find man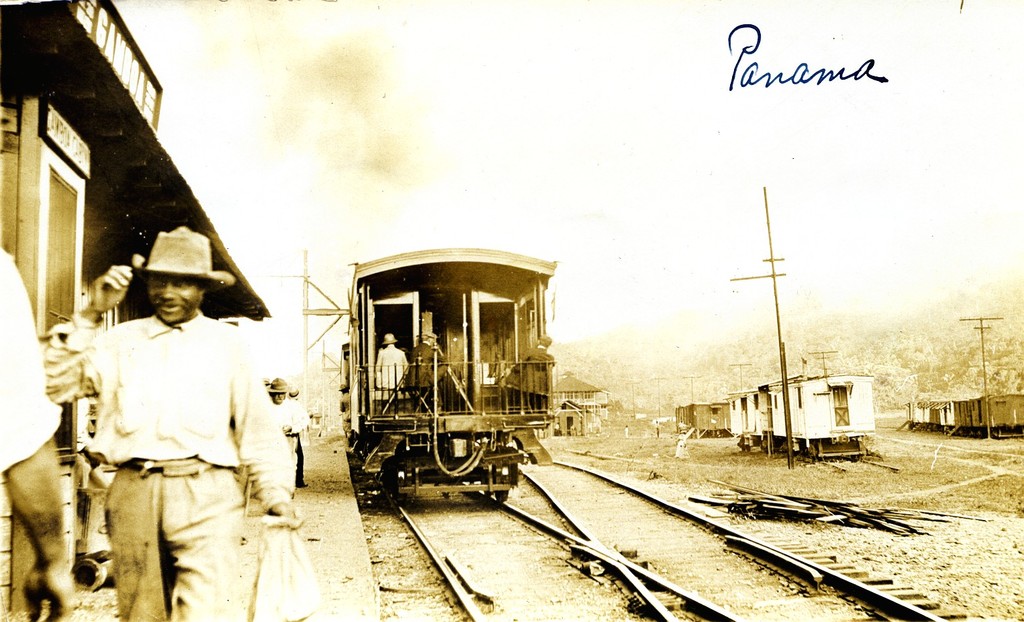
l=48, t=220, r=304, b=621
